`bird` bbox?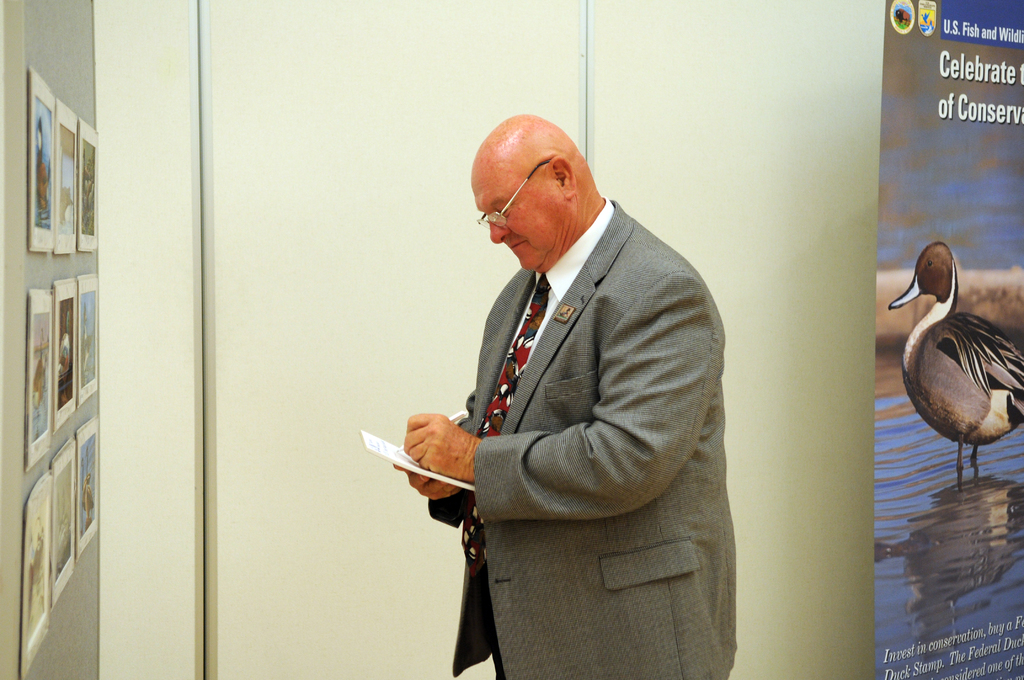
BBox(893, 238, 1023, 485)
